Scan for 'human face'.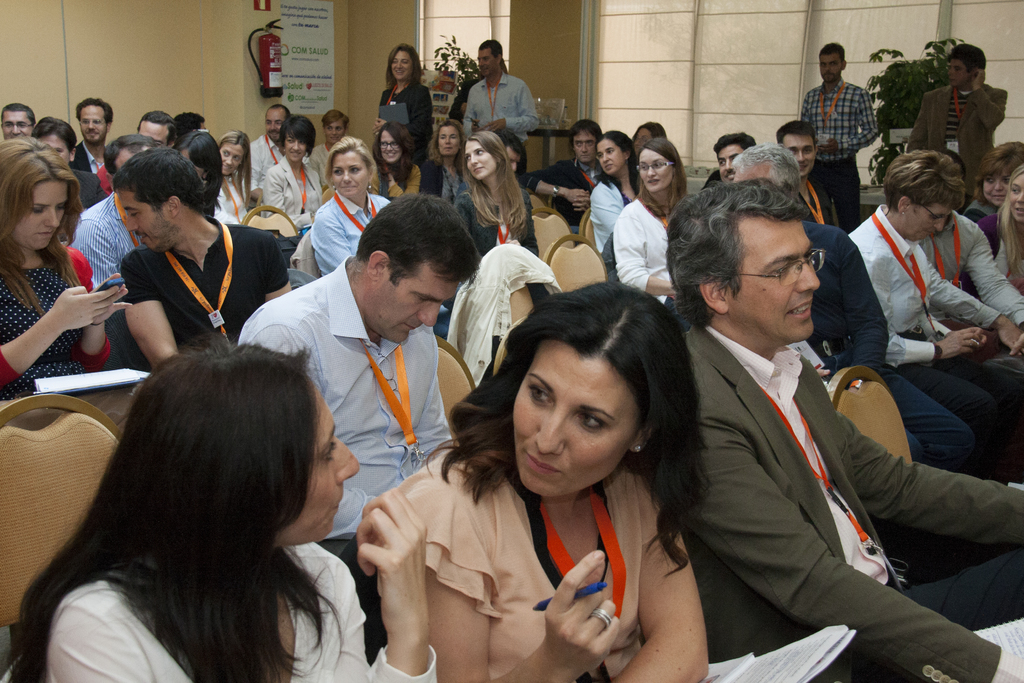
Scan result: l=639, t=149, r=671, b=193.
